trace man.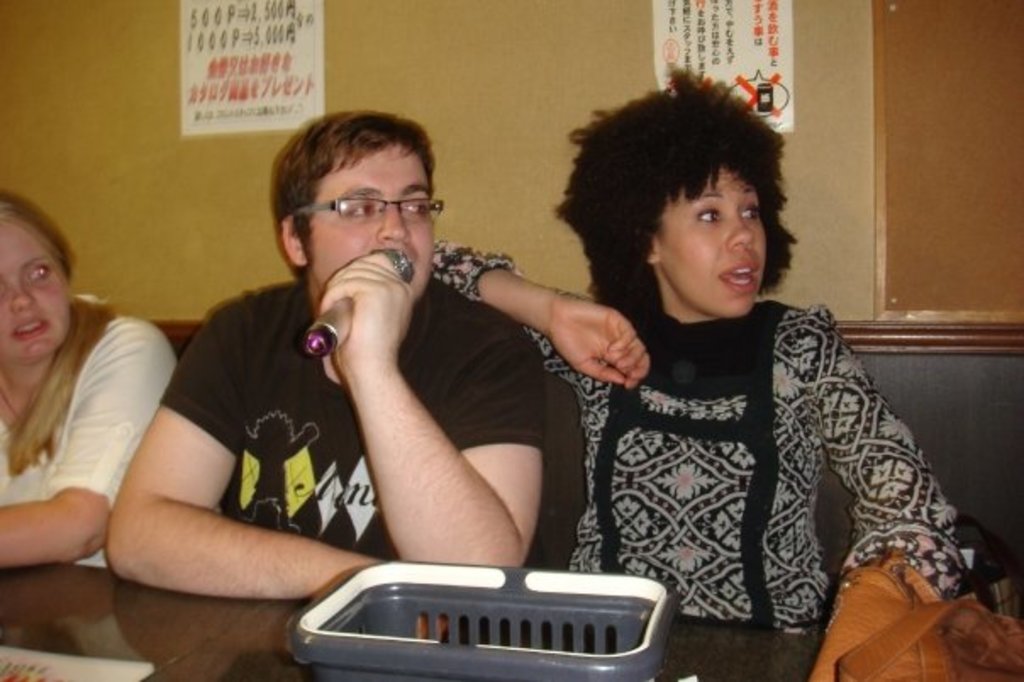
Traced to BBox(97, 110, 605, 624).
